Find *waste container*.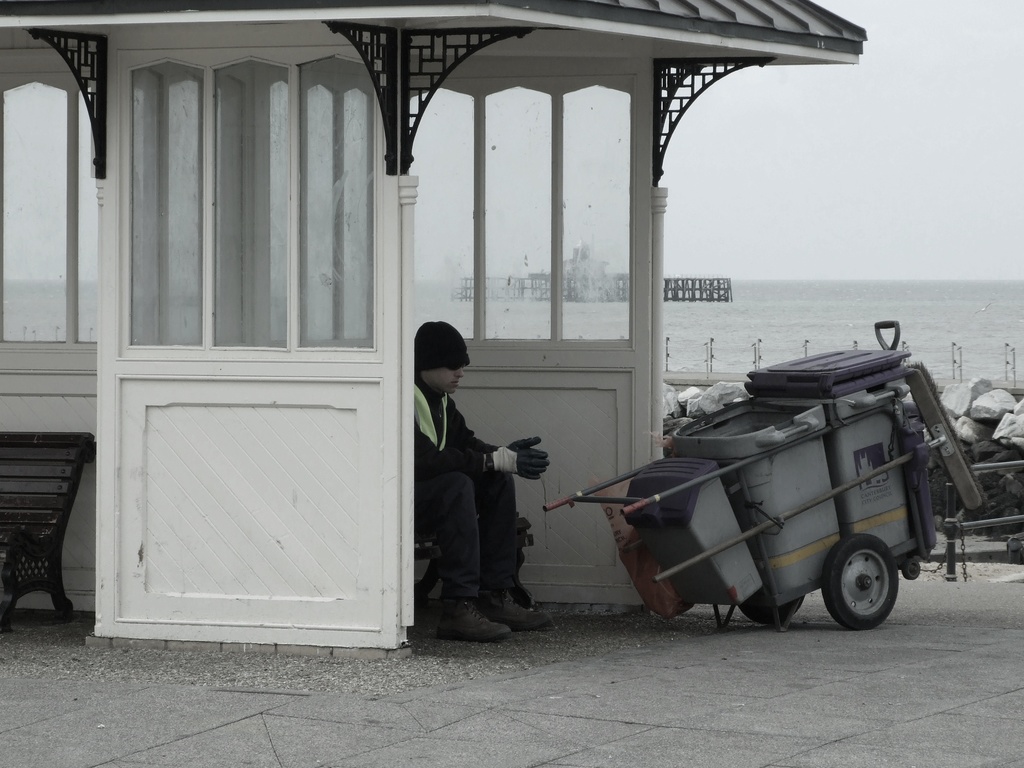
bbox=(748, 344, 948, 577).
